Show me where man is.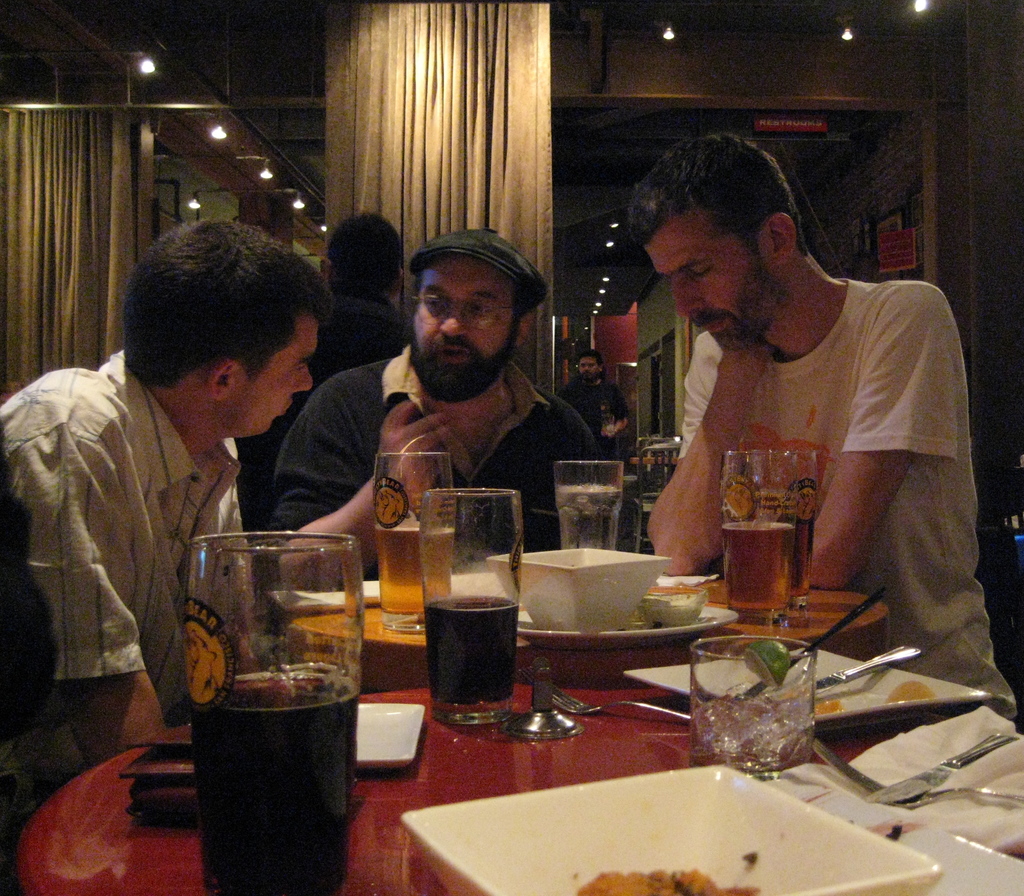
man is at bbox(272, 228, 599, 590).
